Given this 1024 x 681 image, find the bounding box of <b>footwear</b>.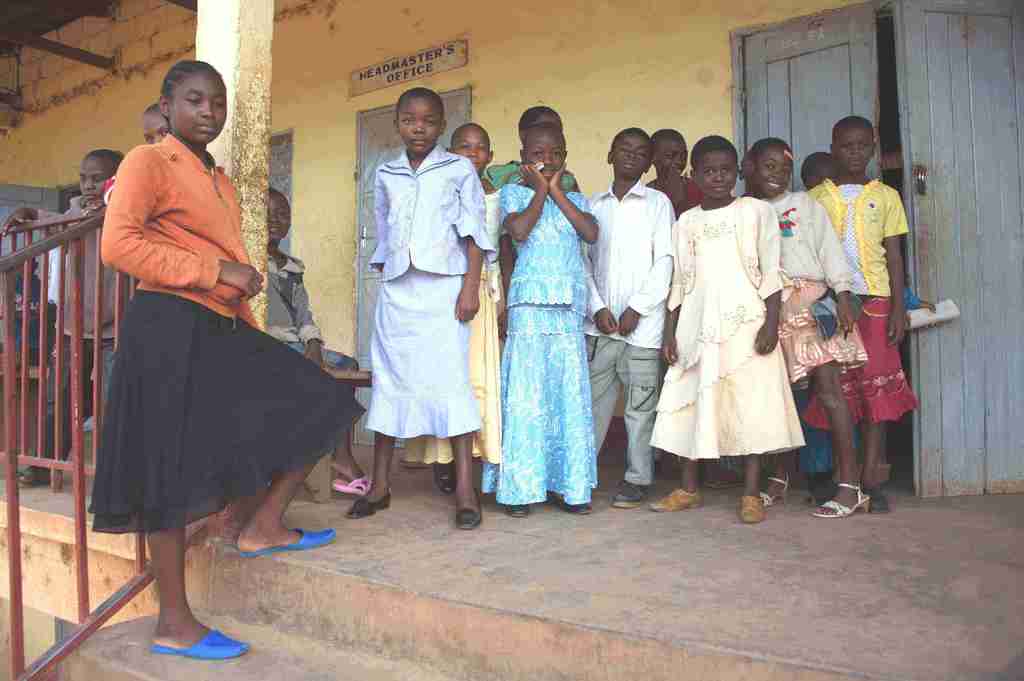
bbox=(739, 491, 769, 519).
